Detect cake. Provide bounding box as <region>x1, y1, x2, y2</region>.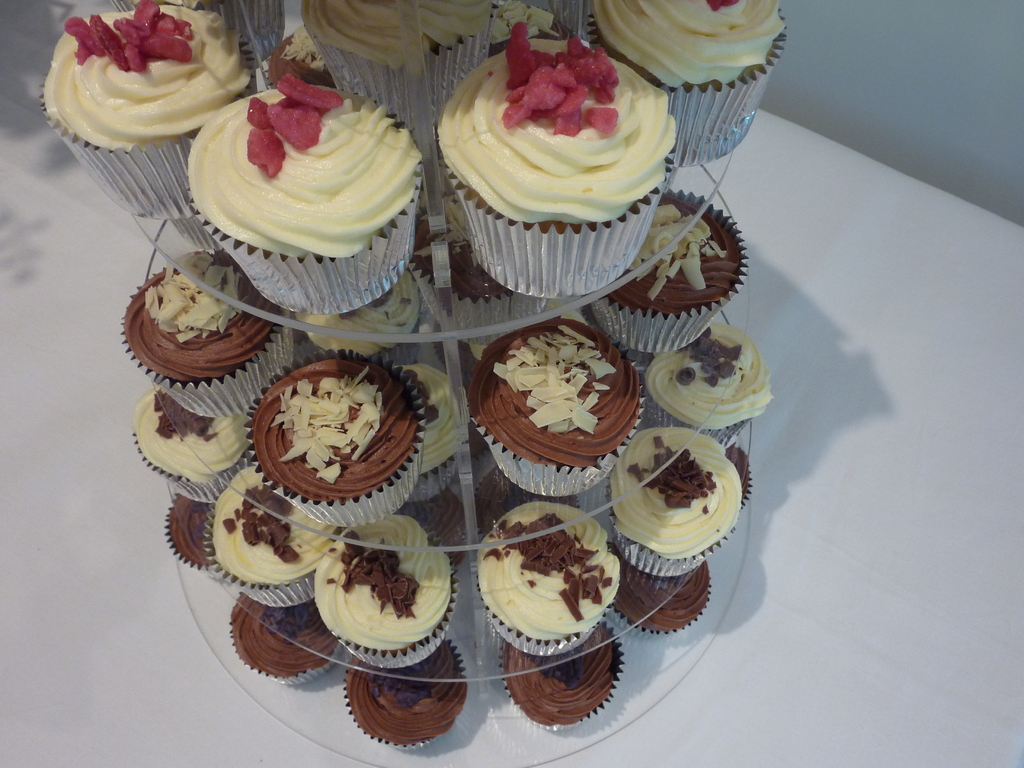
<region>120, 244, 293, 426</region>.
